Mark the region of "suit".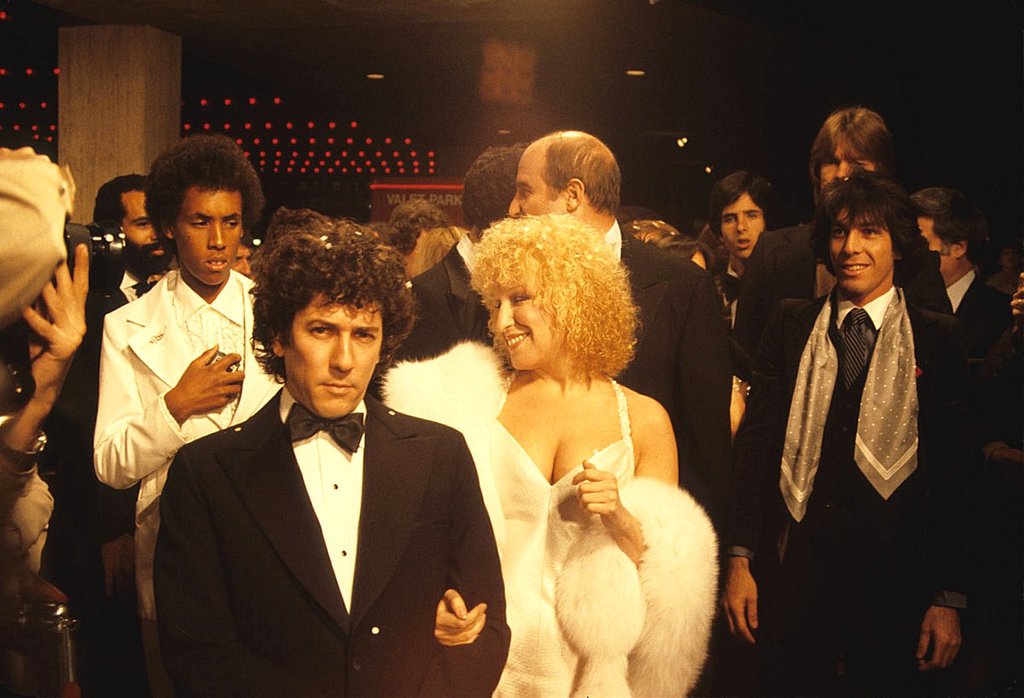
Region: <box>721,296,979,697</box>.
